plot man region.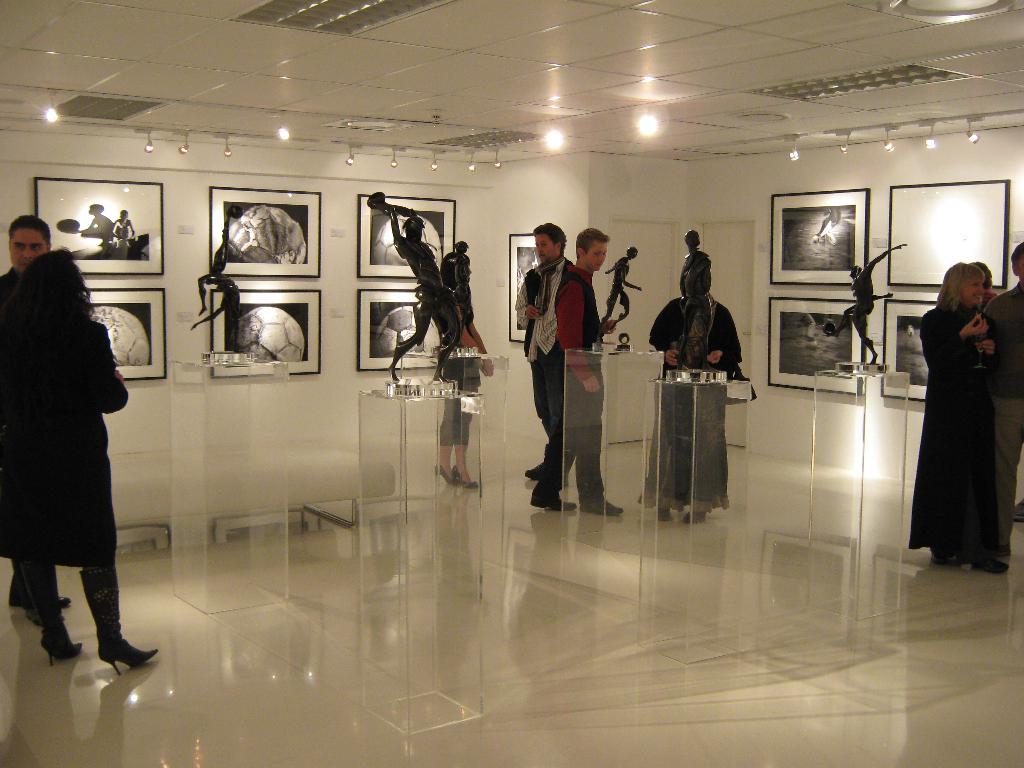
Plotted at (511,222,575,482).
